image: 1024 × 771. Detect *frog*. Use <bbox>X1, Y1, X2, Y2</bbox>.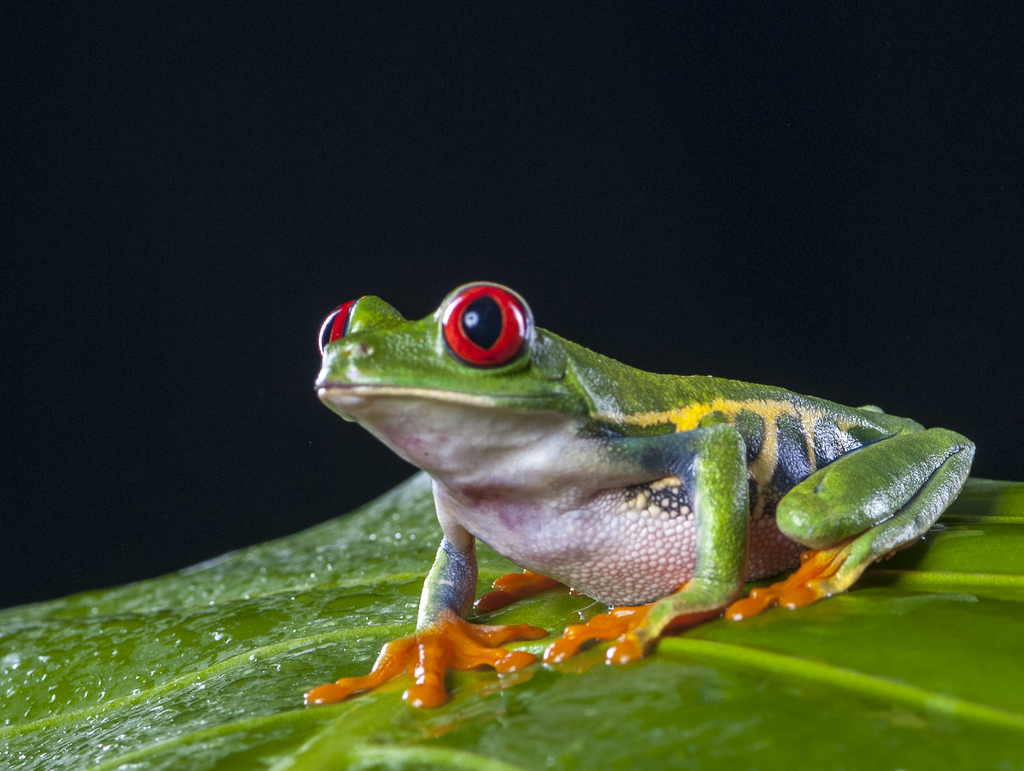
<bbox>295, 277, 977, 715</bbox>.
